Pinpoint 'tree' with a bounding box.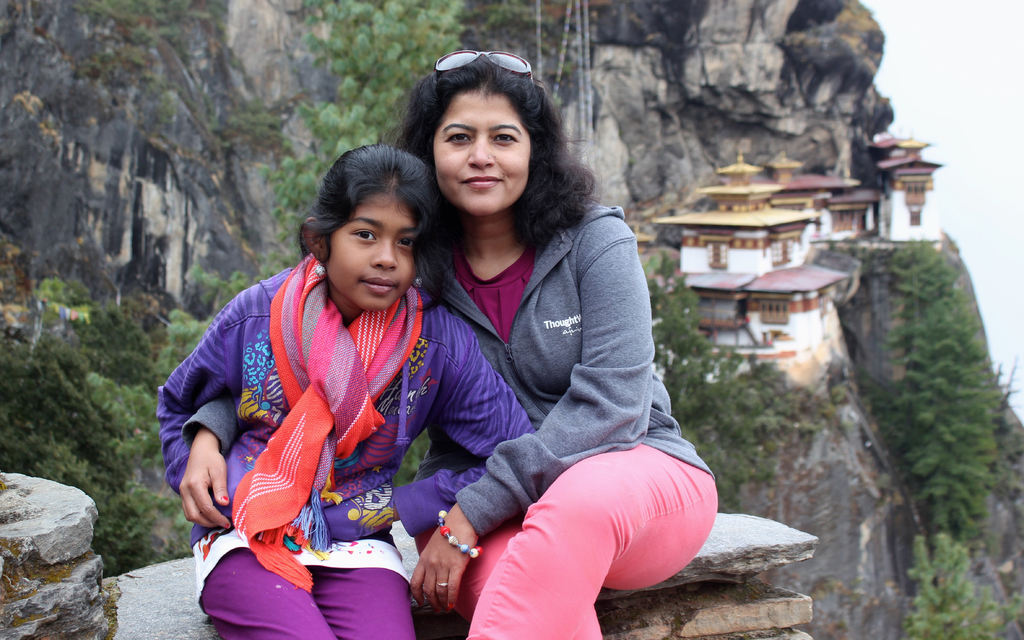
rect(902, 531, 1001, 639).
